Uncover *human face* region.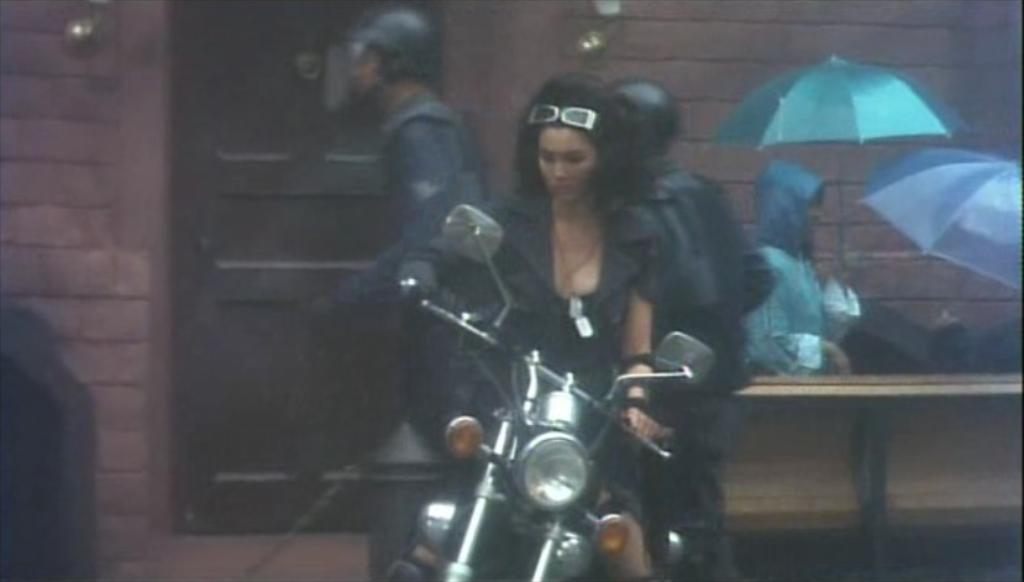
Uncovered: {"left": 807, "top": 193, "right": 825, "bottom": 234}.
